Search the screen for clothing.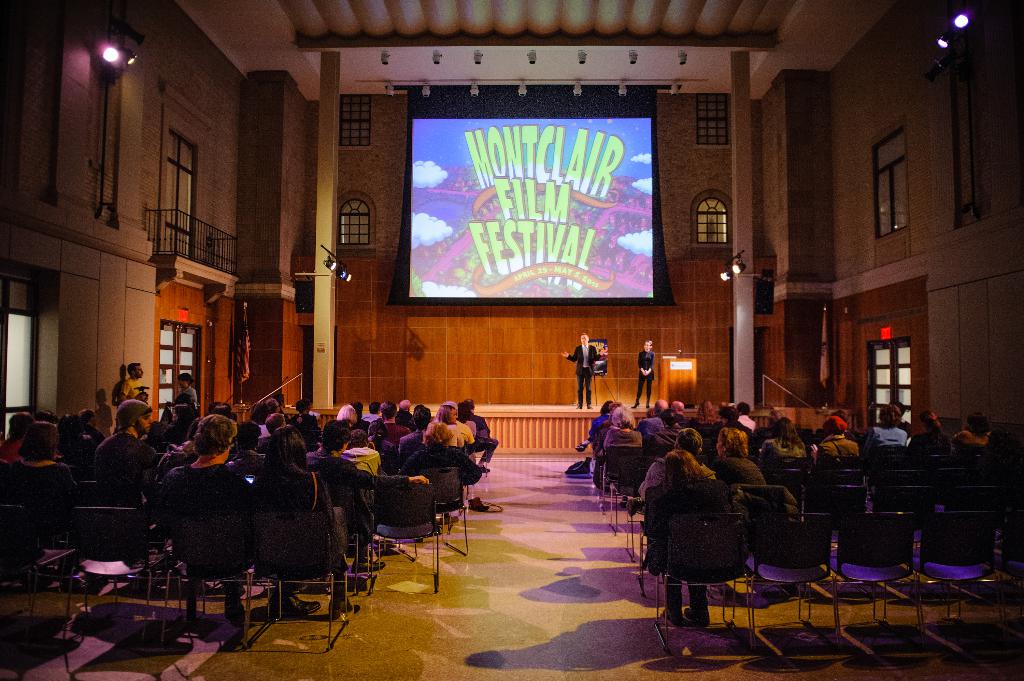
Found at [left=346, top=438, right=379, bottom=481].
